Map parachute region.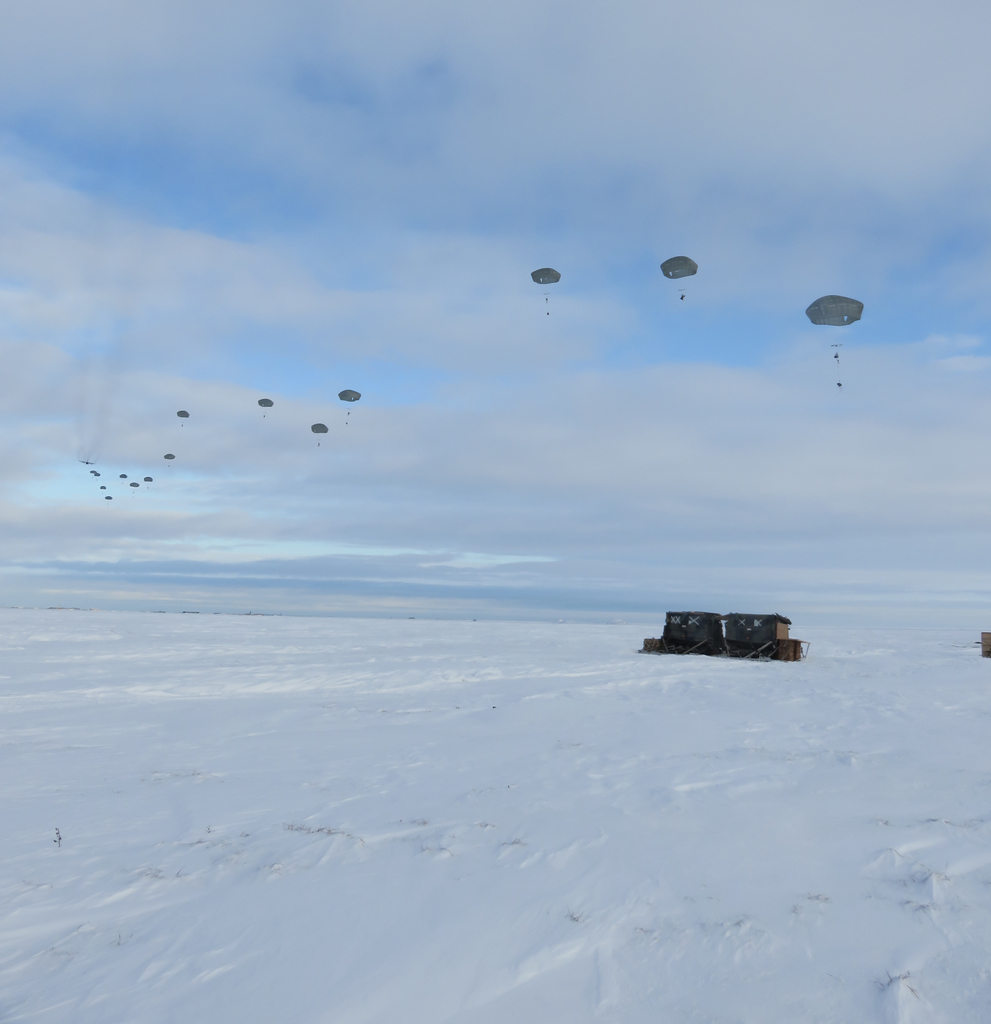
Mapped to [120, 476, 127, 483].
